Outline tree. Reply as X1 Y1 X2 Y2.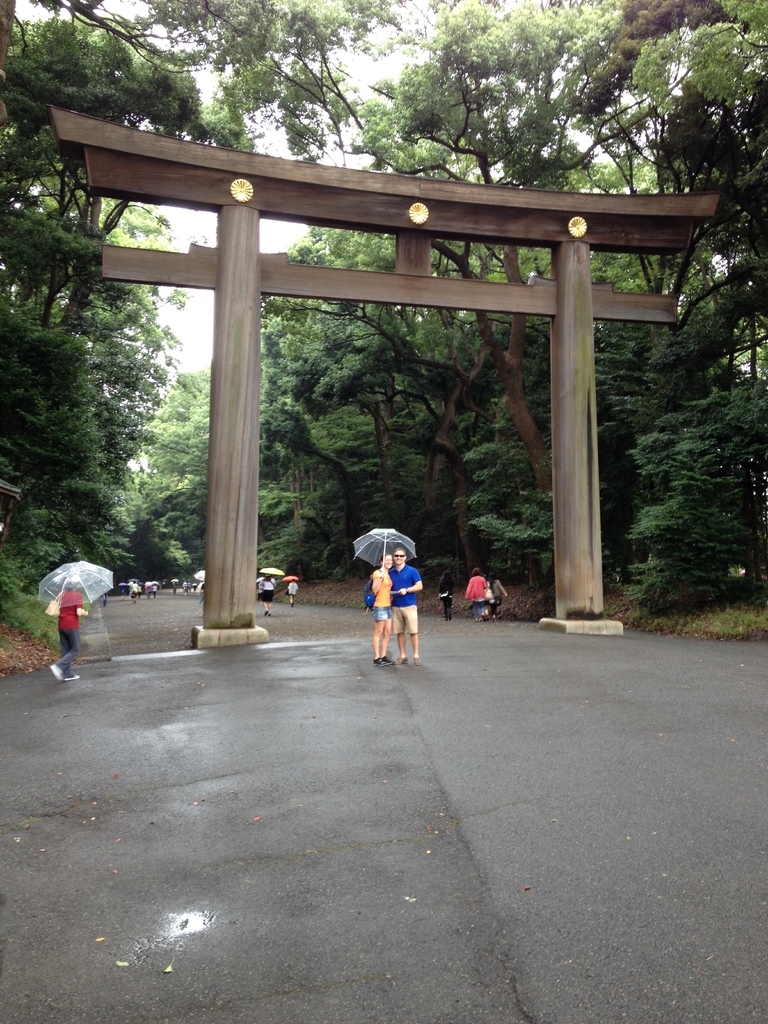
145 360 214 575.
